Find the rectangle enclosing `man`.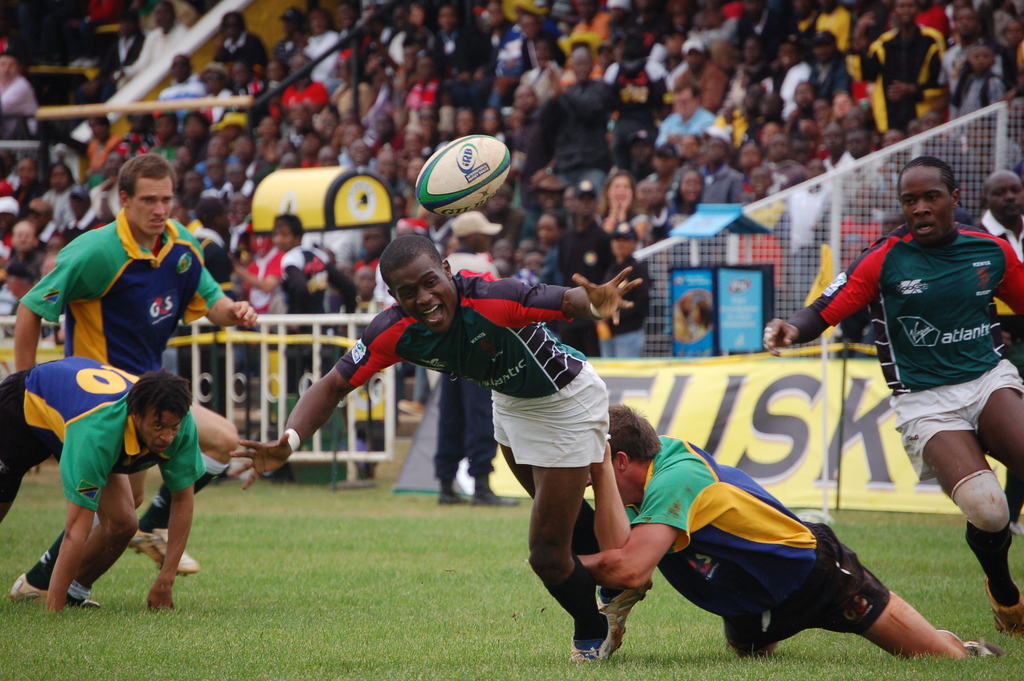
BBox(804, 150, 1023, 600).
